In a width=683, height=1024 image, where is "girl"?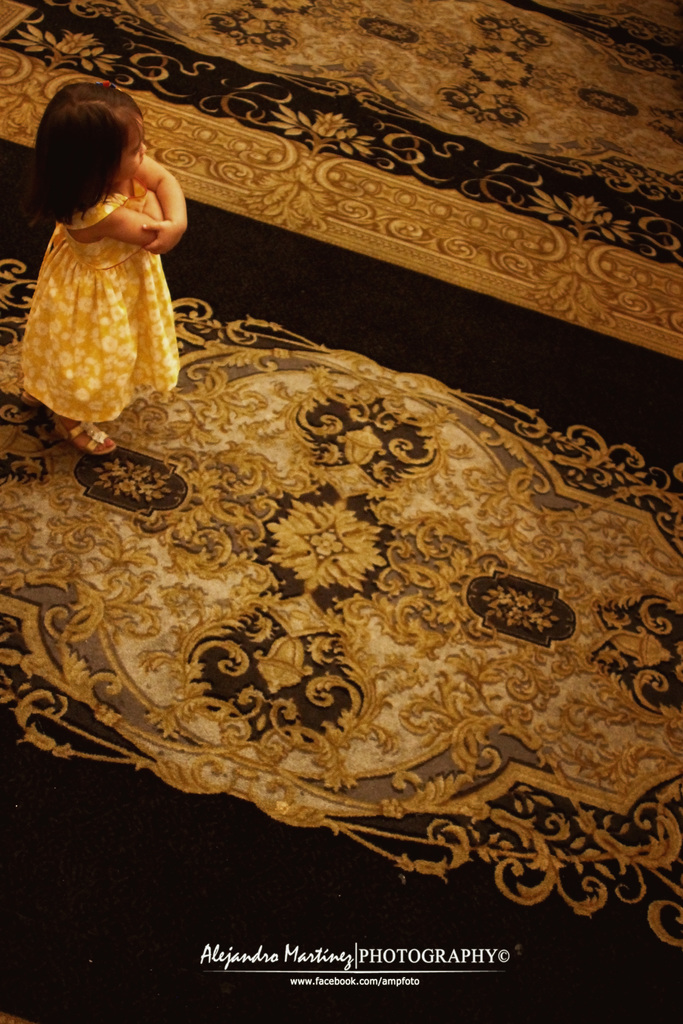
<bbox>15, 77, 188, 464</bbox>.
